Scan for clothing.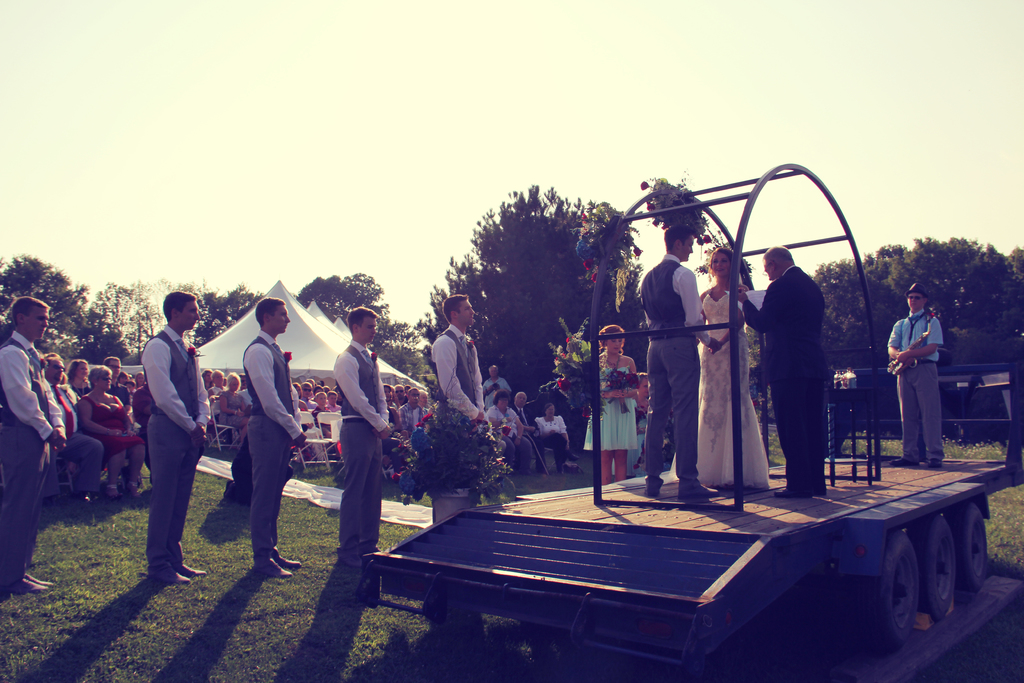
Scan result: 332, 337, 391, 541.
